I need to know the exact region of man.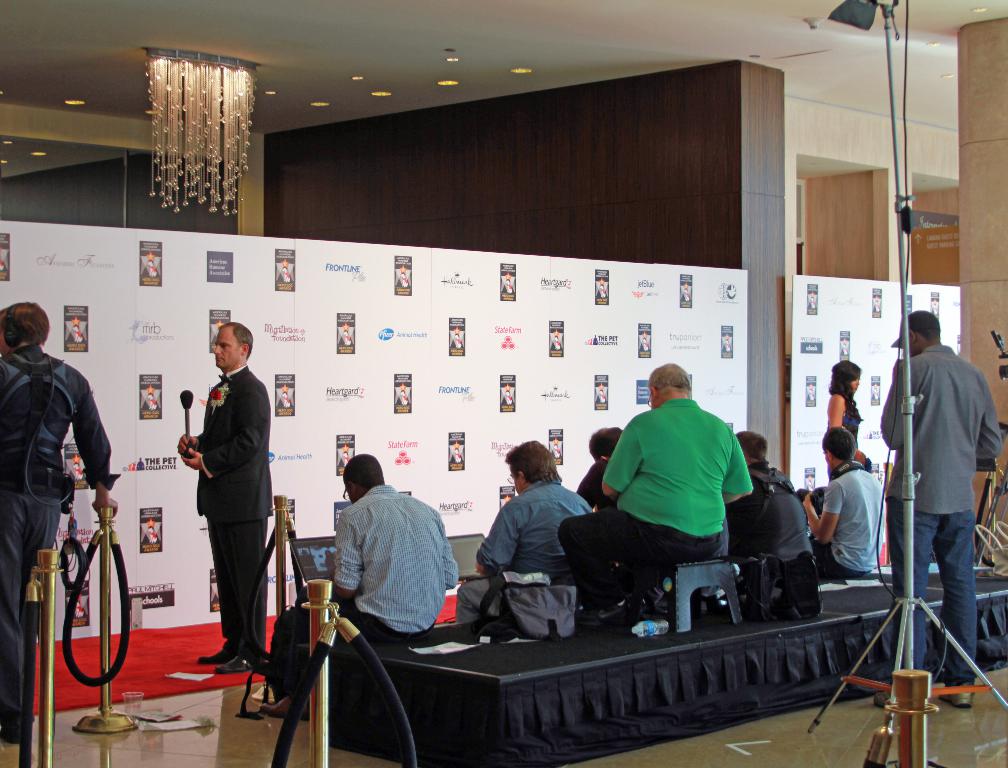
Region: pyautogui.locateOnScreen(1, 301, 118, 748).
